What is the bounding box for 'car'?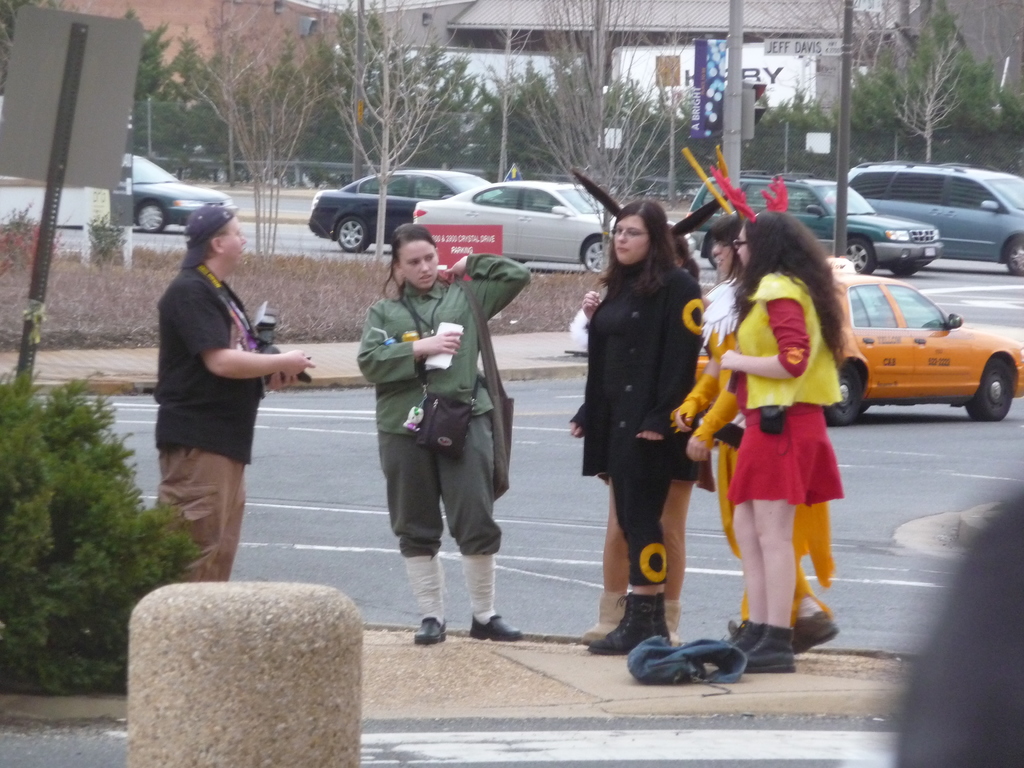
824/282/1023/429.
